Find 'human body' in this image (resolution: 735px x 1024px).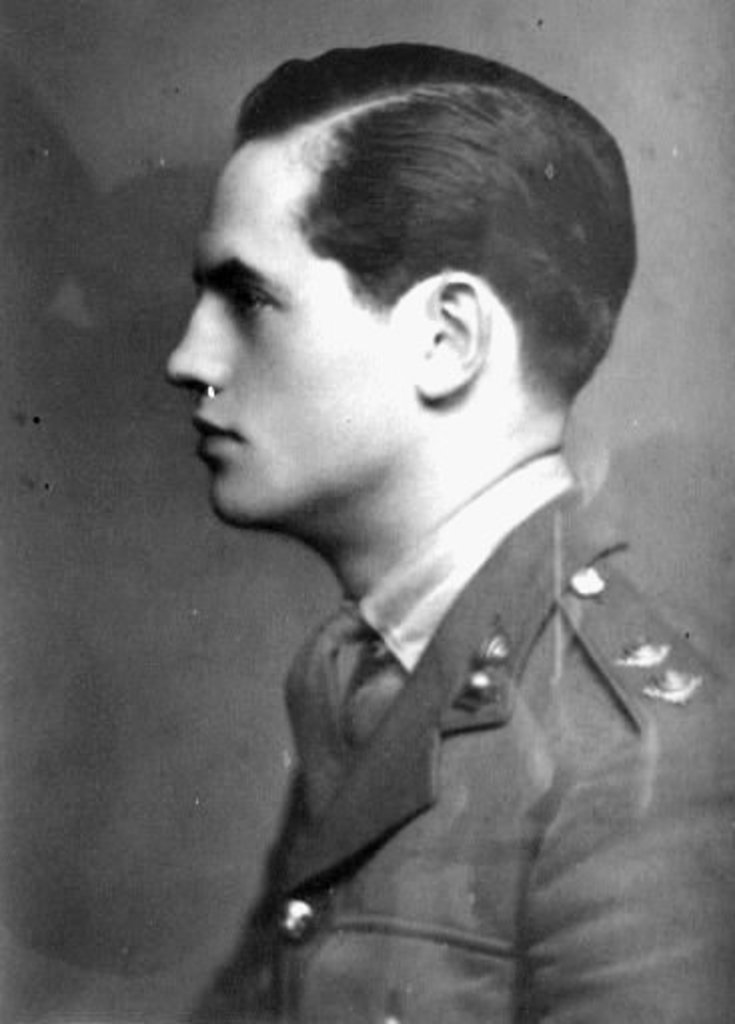
90,162,703,1023.
